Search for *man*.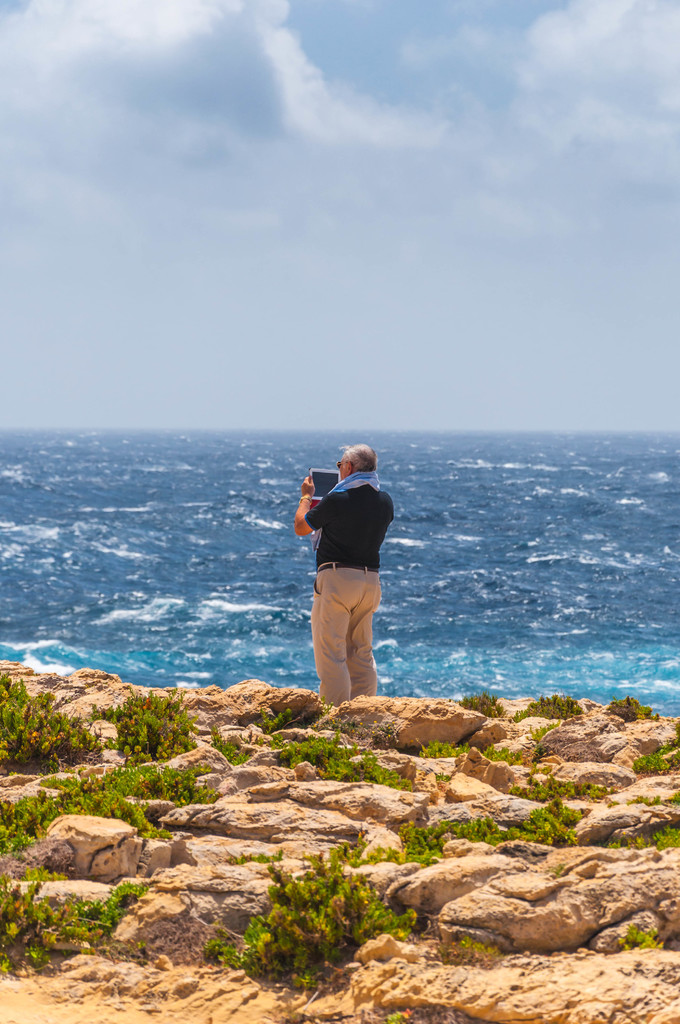
Found at x1=298, y1=442, x2=400, y2=728.
